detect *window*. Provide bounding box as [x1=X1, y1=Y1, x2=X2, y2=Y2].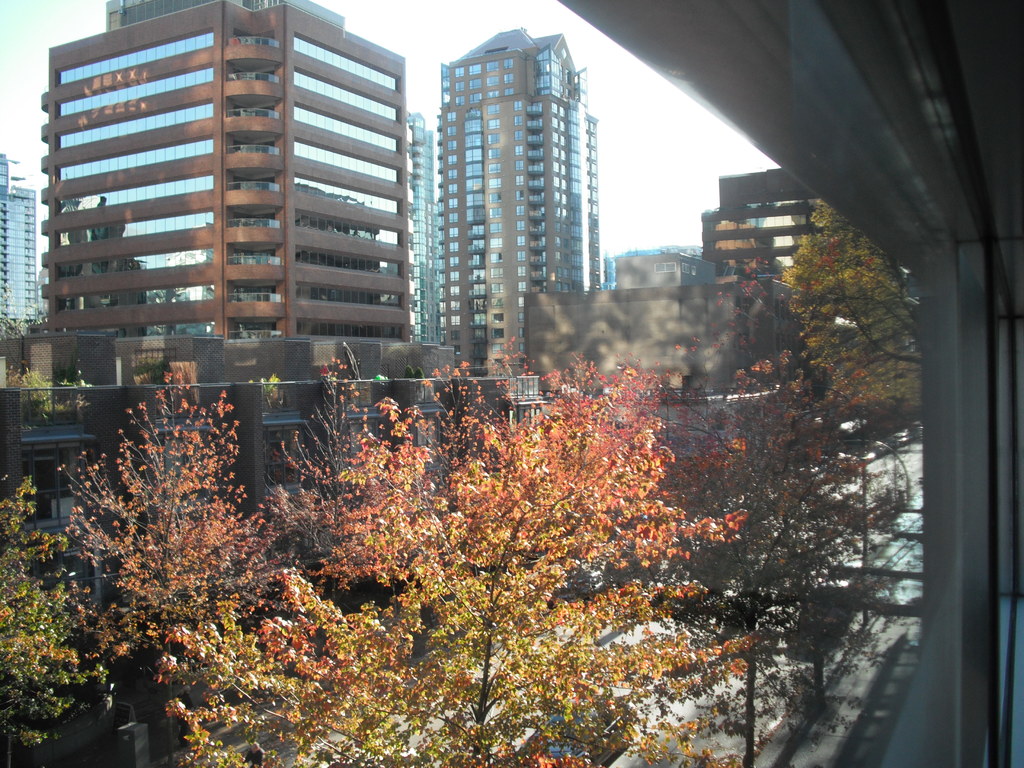
[x1=293, y1=70, x2=400, y2=125].
